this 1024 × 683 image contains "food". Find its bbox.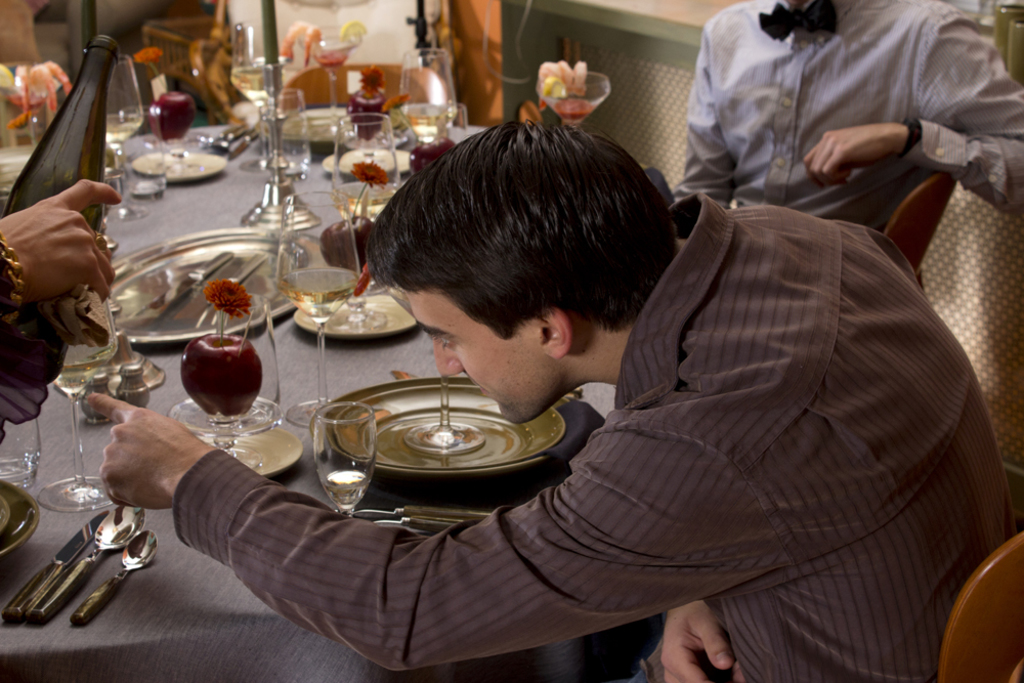
<box>556,58,574,90</box>.
